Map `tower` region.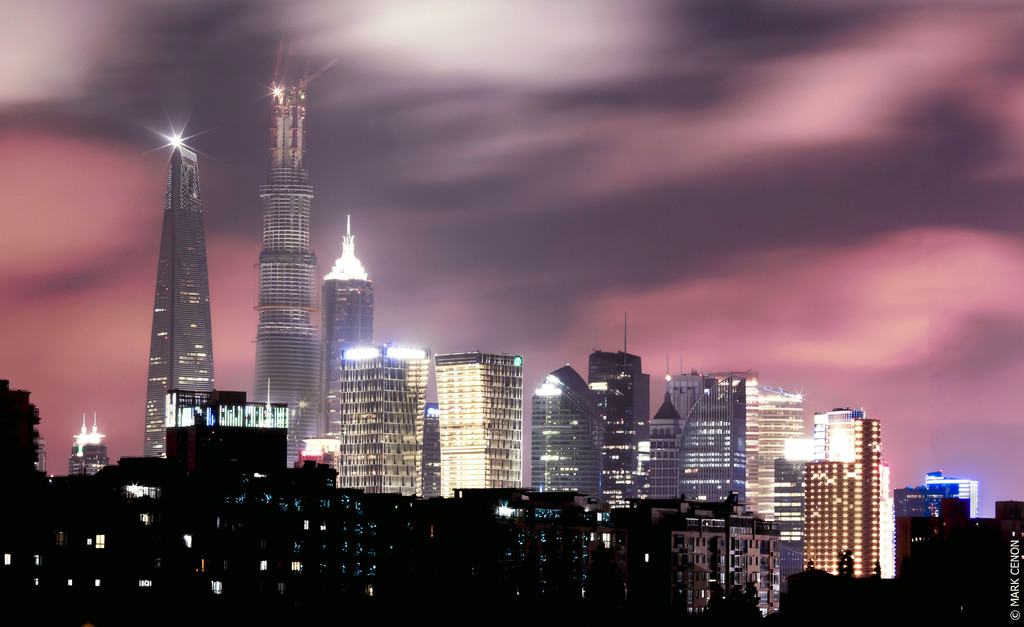
Mapped to select_region(322, 213, 374, 439).
